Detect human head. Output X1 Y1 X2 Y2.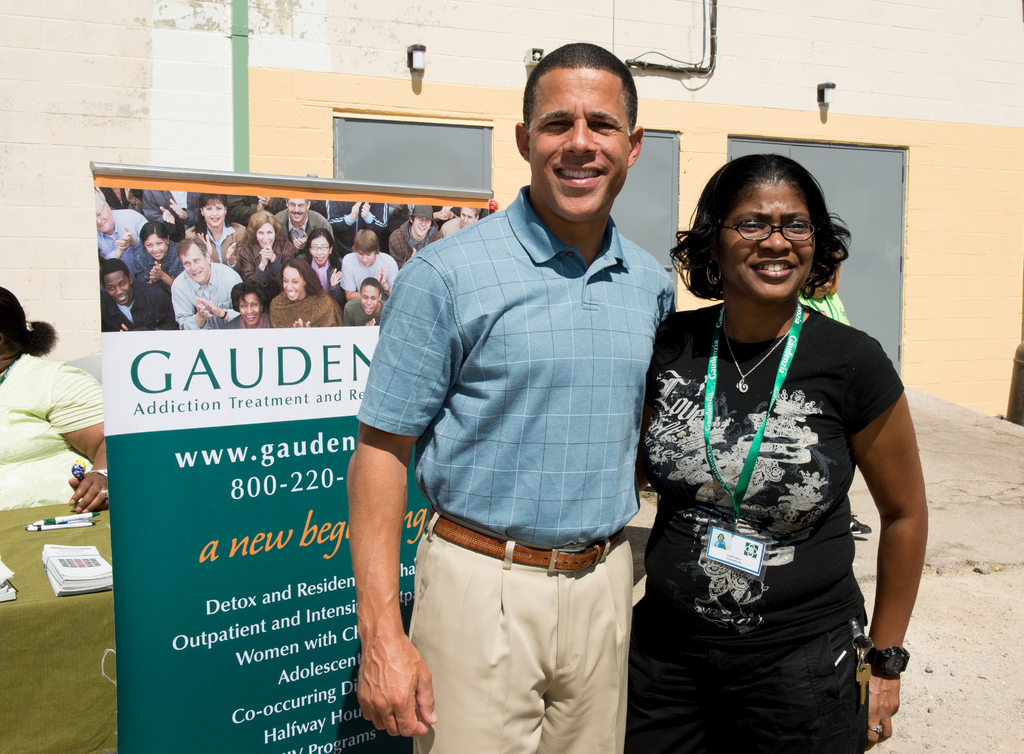
248 208 279 250.
